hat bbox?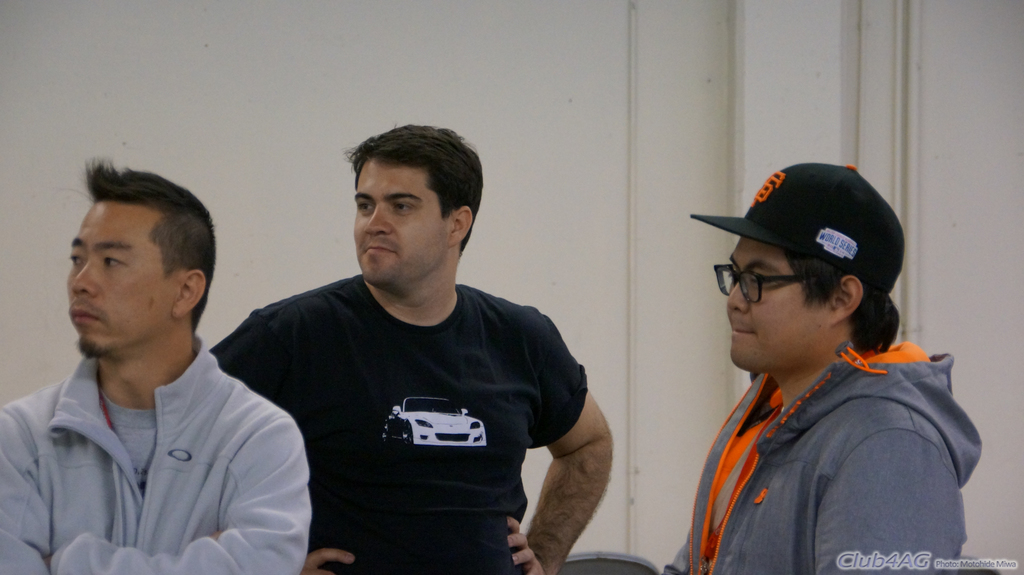
x1=687 y1=157 x2=905 y2=297
